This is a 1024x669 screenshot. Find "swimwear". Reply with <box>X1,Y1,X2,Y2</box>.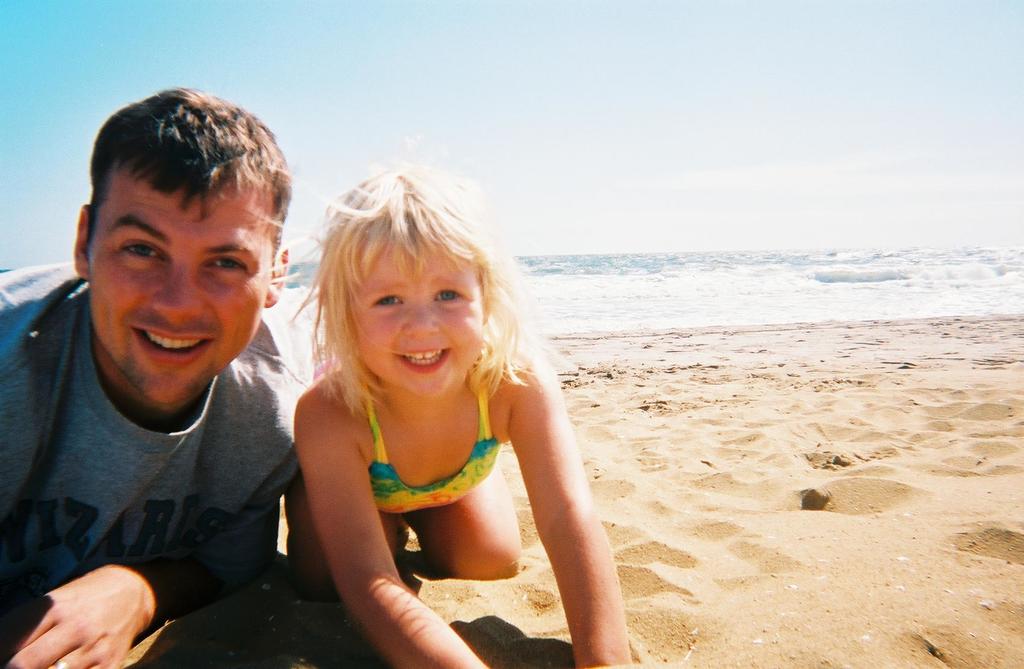
<box>358,383,503,516</box>.
